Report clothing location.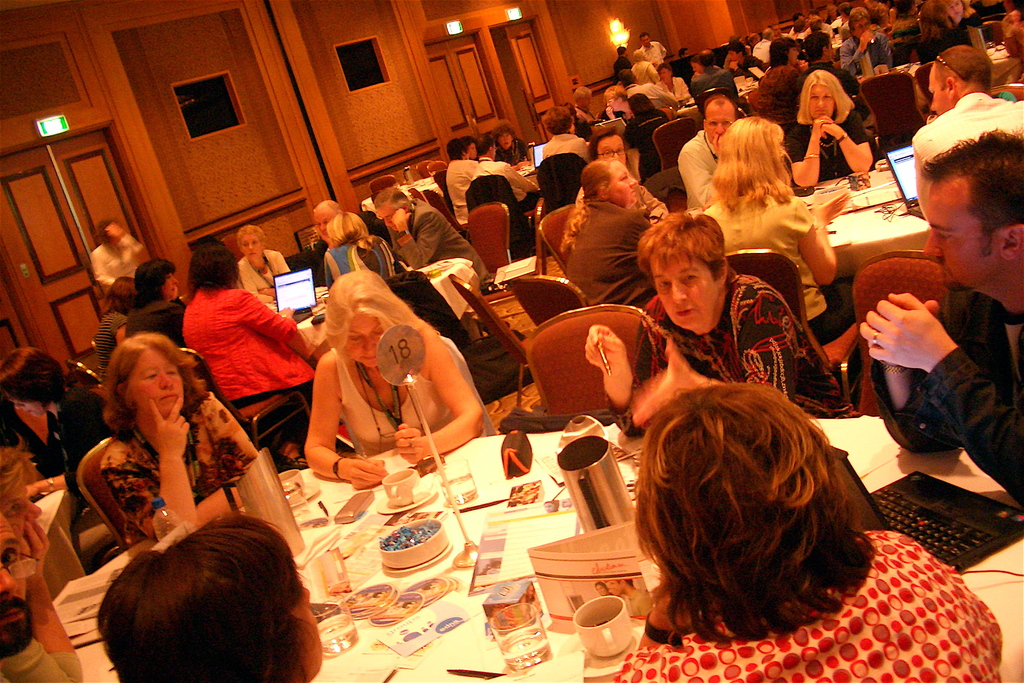
Report: 625,75,677,104.
